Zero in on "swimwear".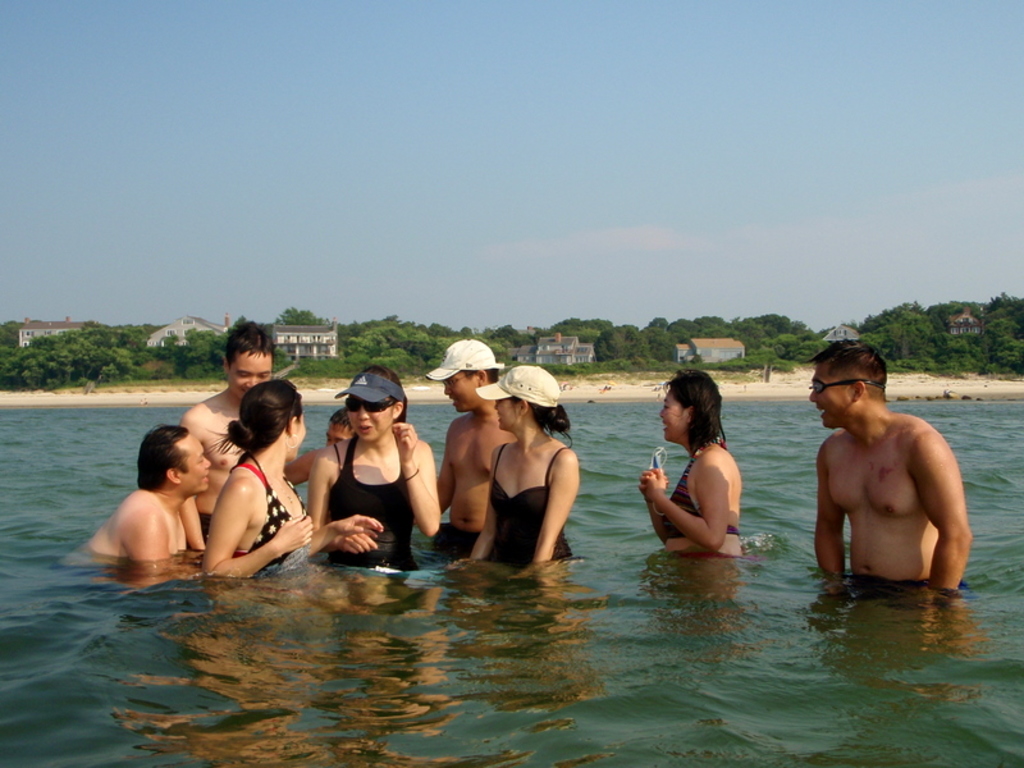
Zeroed in: x1=224 y1=452 x2=311 y2=567.
